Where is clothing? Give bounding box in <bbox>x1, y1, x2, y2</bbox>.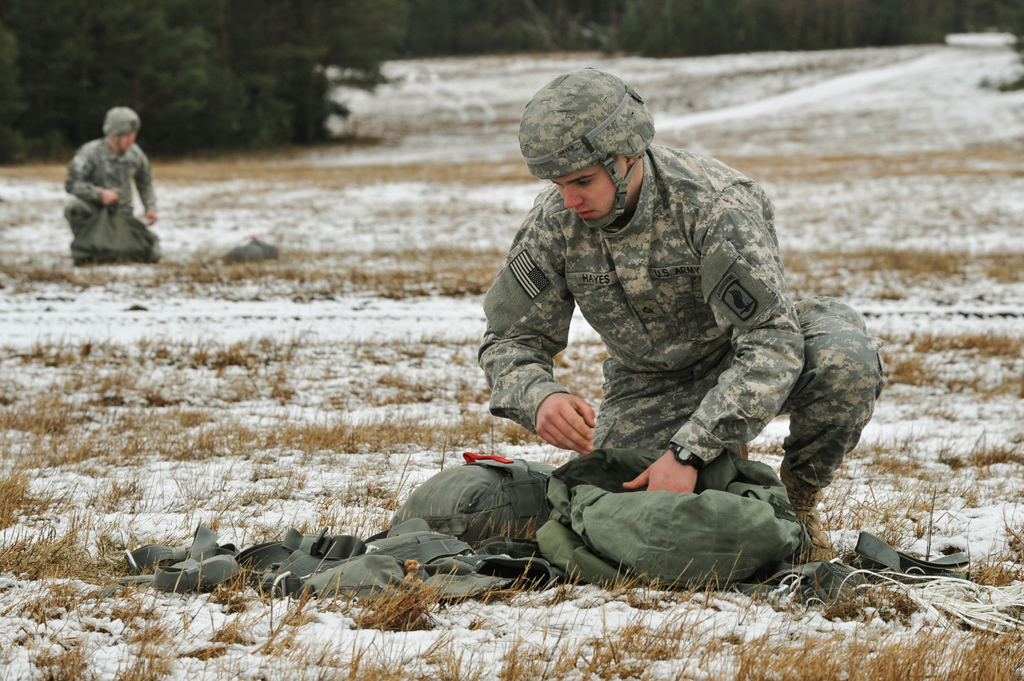
<bbox>474, 137, 883, 508</bbox>.
